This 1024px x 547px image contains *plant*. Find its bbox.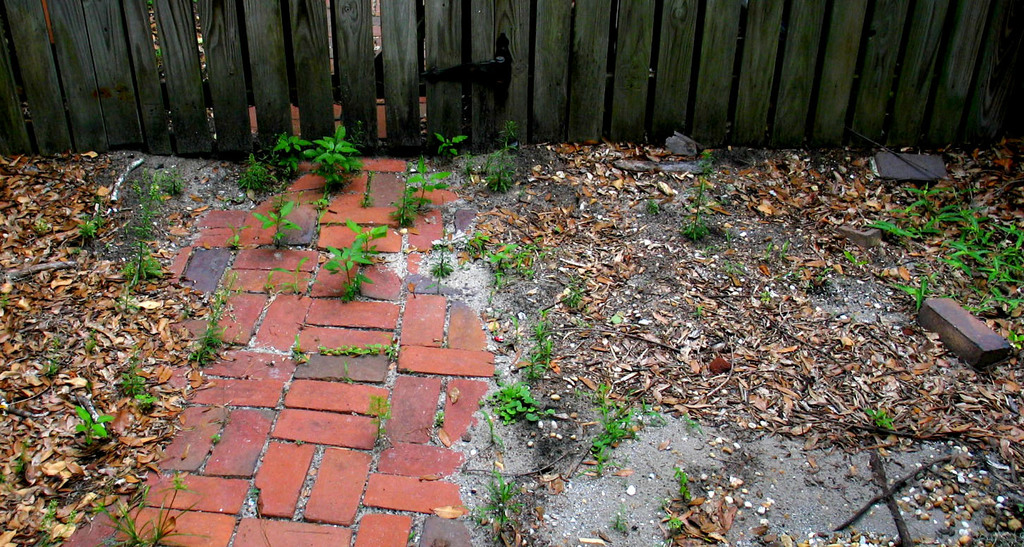
[671, 407, 707, 439].
